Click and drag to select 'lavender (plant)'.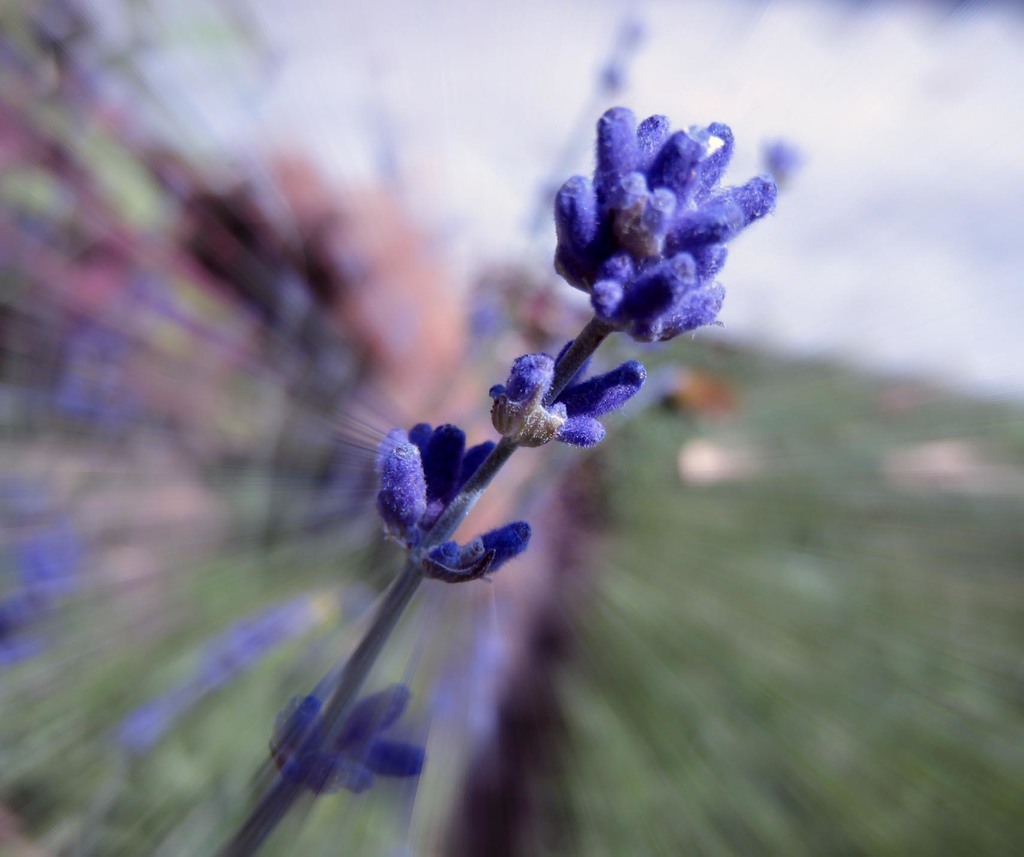
Selection: bbox(210, 0, 878, 826).
